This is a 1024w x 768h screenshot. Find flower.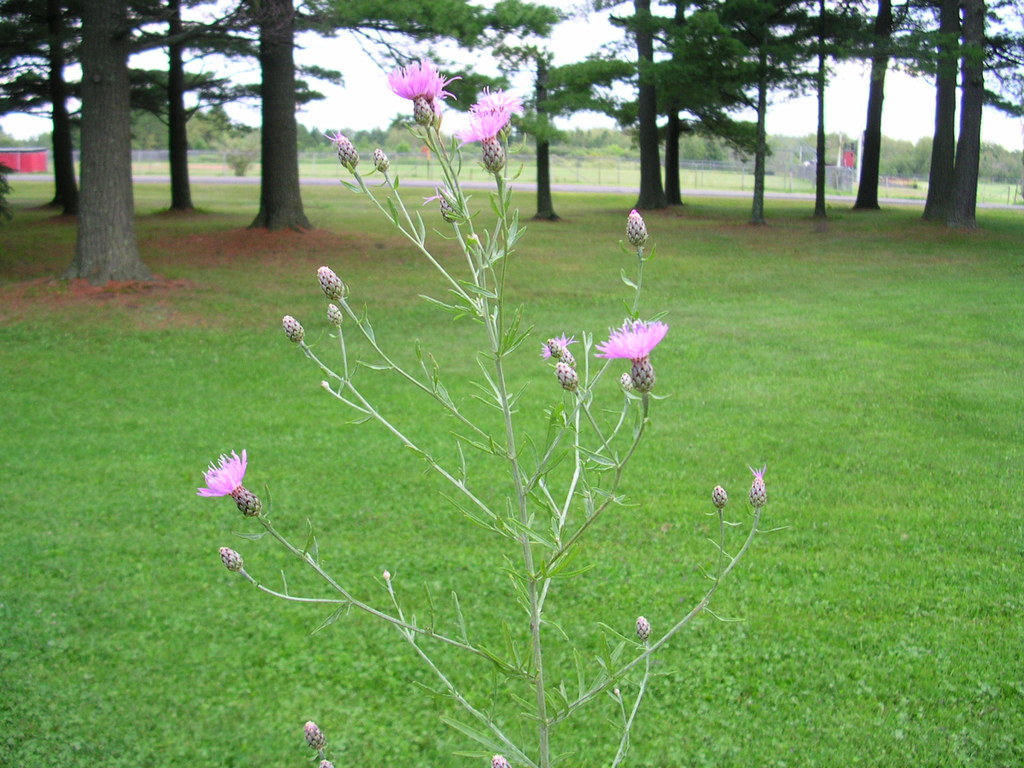
Bounding box: (200, 449, 245, 503).
